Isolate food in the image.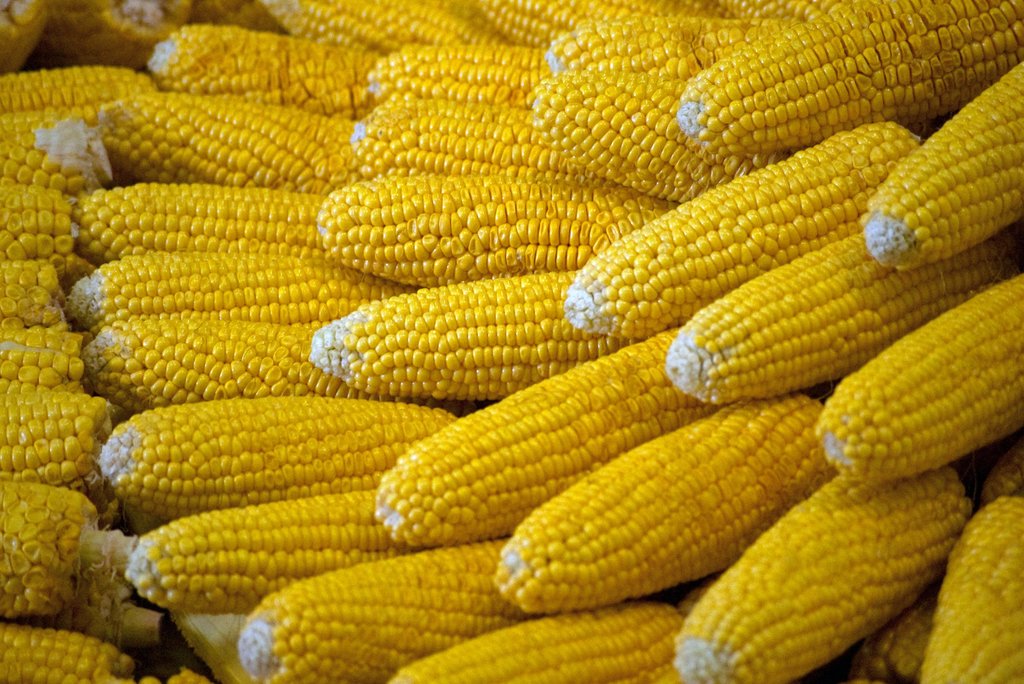
Isolated region: 672:0:1023:123.
